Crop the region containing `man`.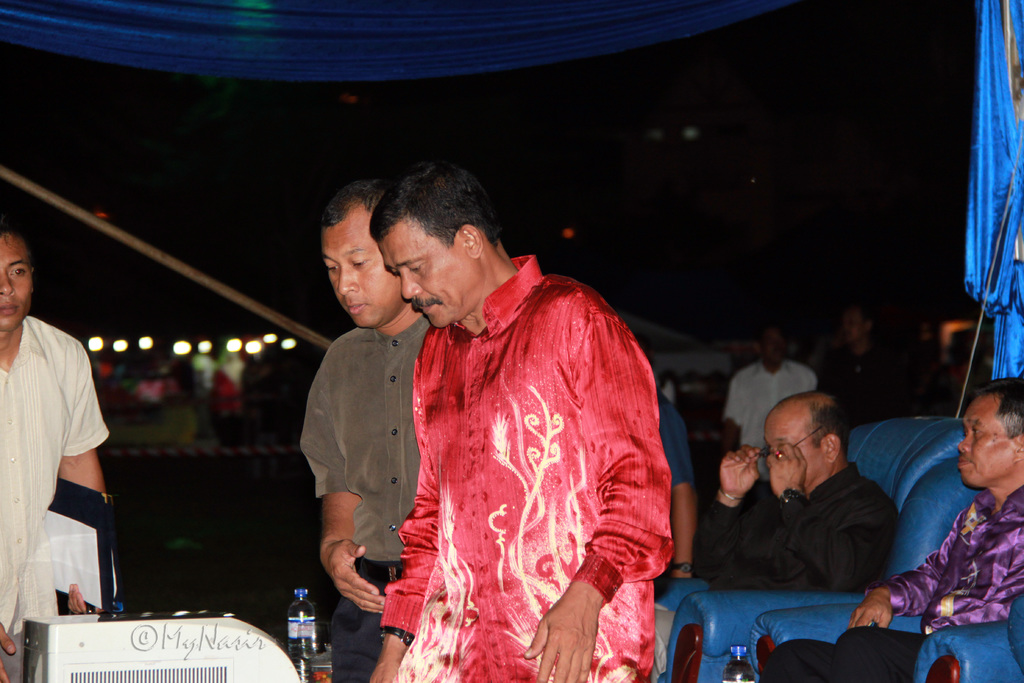
Crop region: Rect(301, 180, 431, 682).
